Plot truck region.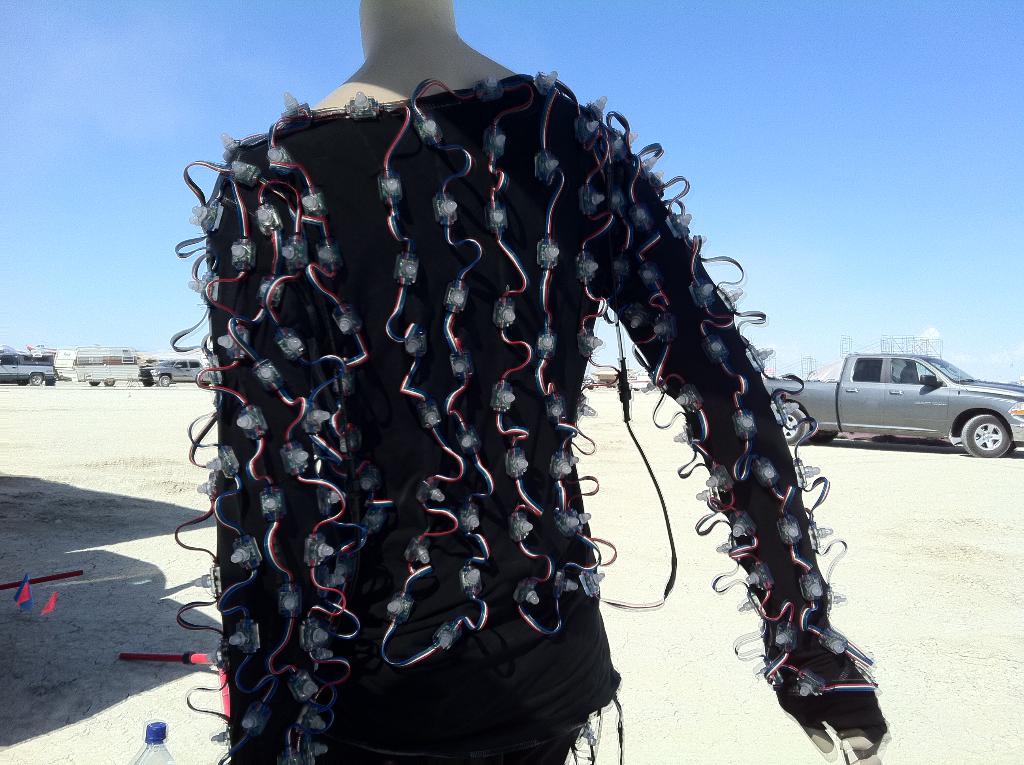
Plotted at [759,356,1023,456].
